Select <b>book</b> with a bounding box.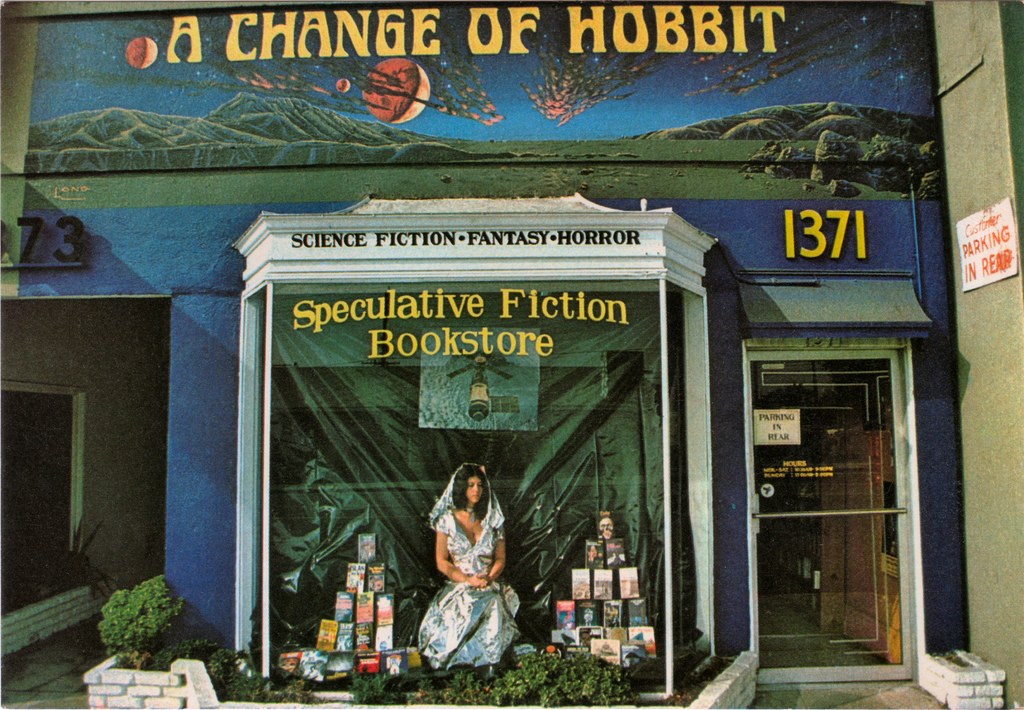
crop(619, 565, 640, 593).
